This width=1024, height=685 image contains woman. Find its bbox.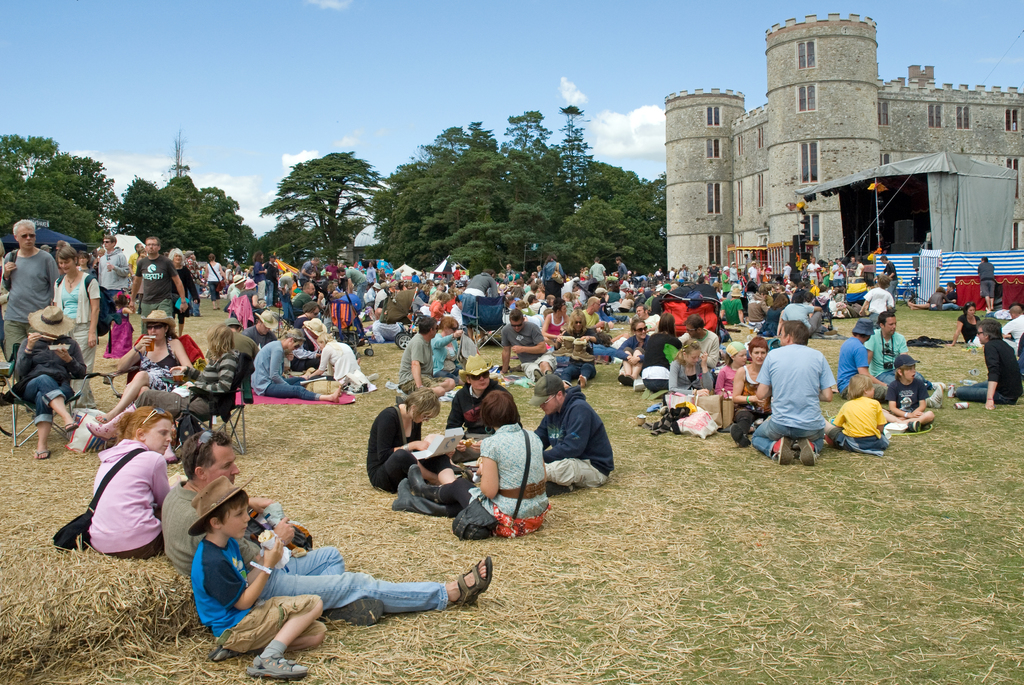
[367,392,439,487].
